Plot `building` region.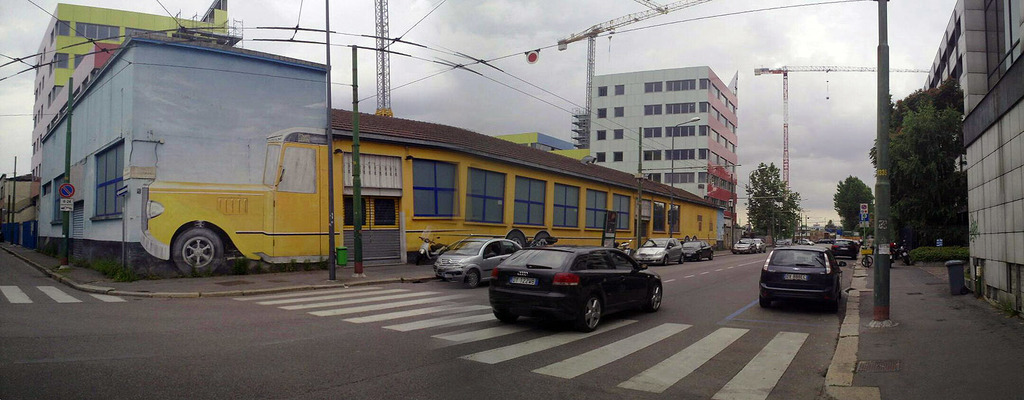
Plotted at region(500, 131, 592, 162).
